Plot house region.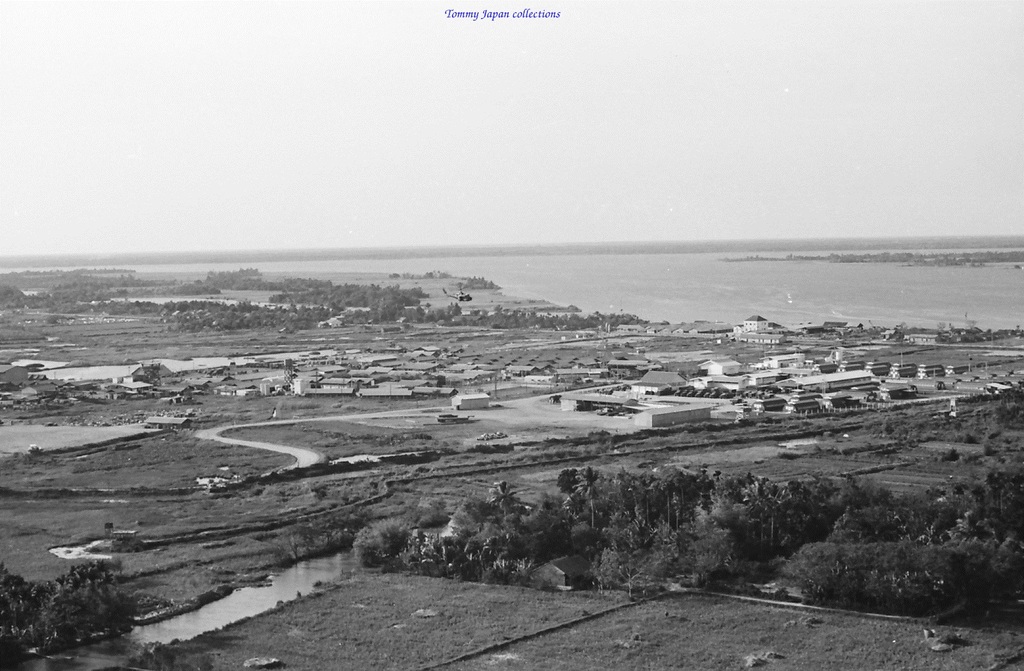
Plotted at (746, 328, 778, 344).
